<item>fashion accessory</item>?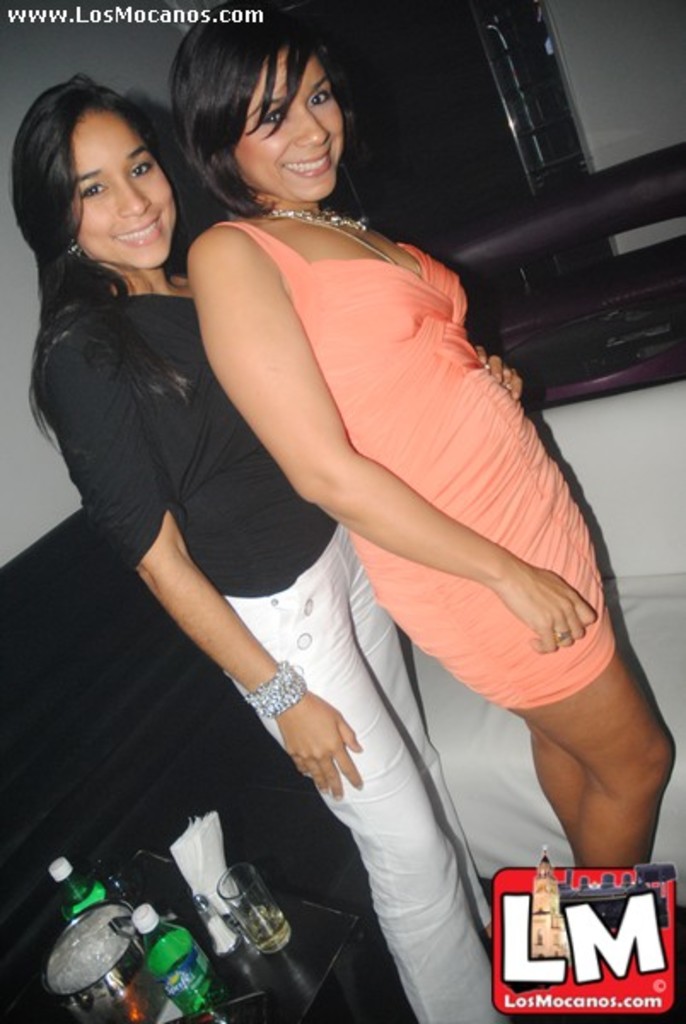
{"left": 297, "top": 220, "right": 420, "bottom": 270}
